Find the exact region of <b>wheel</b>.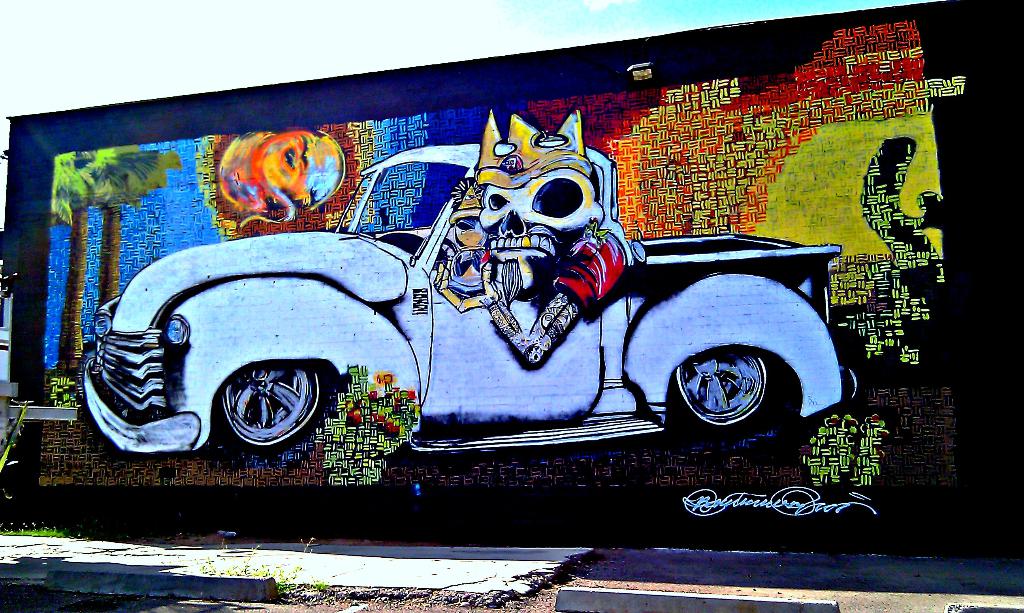
Exact region: (x1=672, y1=349, x2=774, y2=437).
